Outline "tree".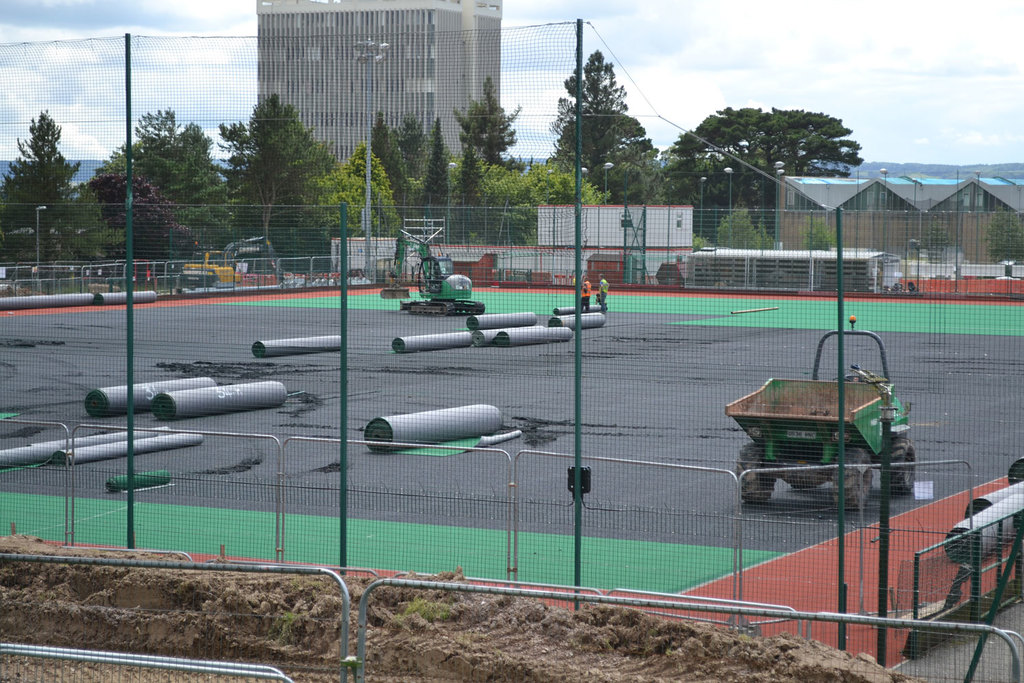
Outline: x1=446, y1=75, x2=522, y2=171.
